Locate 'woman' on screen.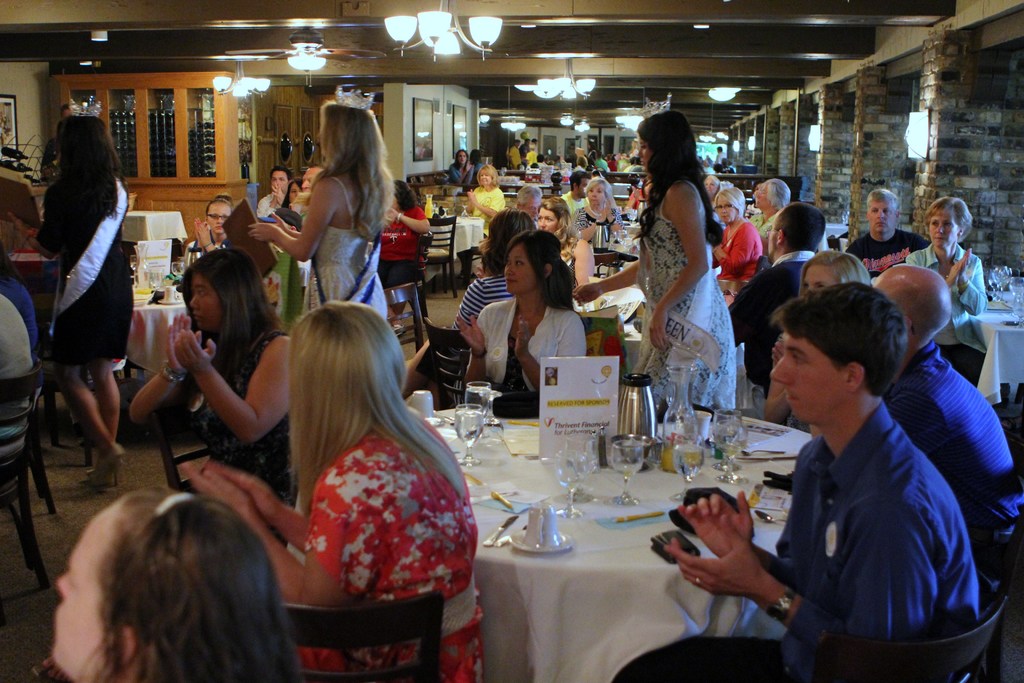
On screen at box=[243, 102, 394, 322].
